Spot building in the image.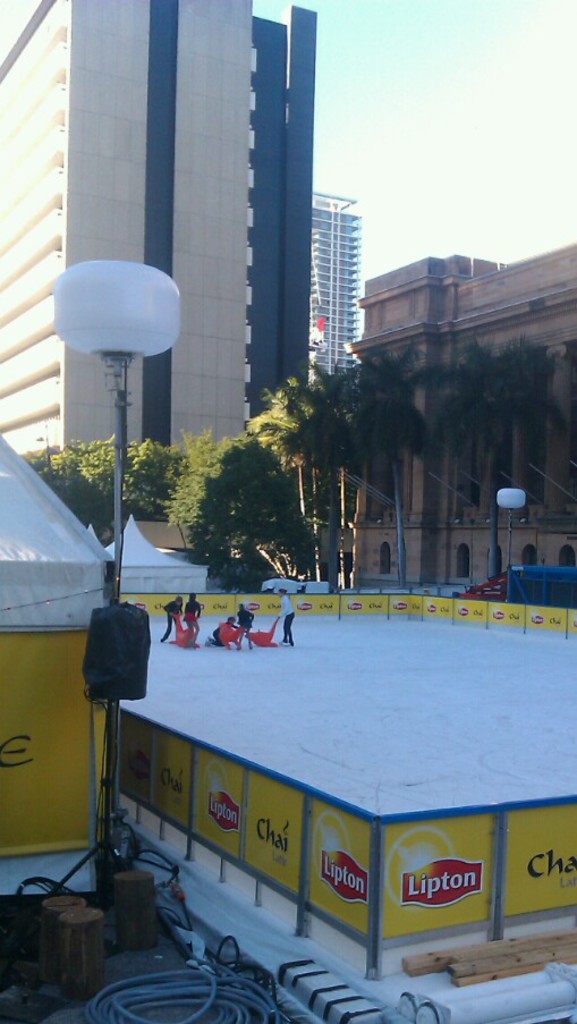
building found at [247, 20, 288, 425].
